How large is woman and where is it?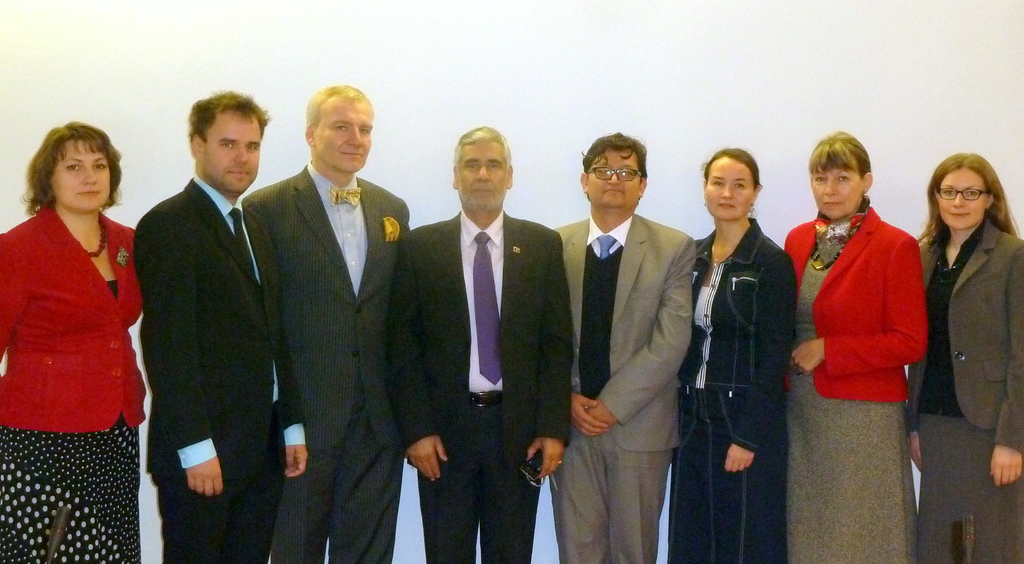
Bounding box: box=[0, 117, 147, 563].
